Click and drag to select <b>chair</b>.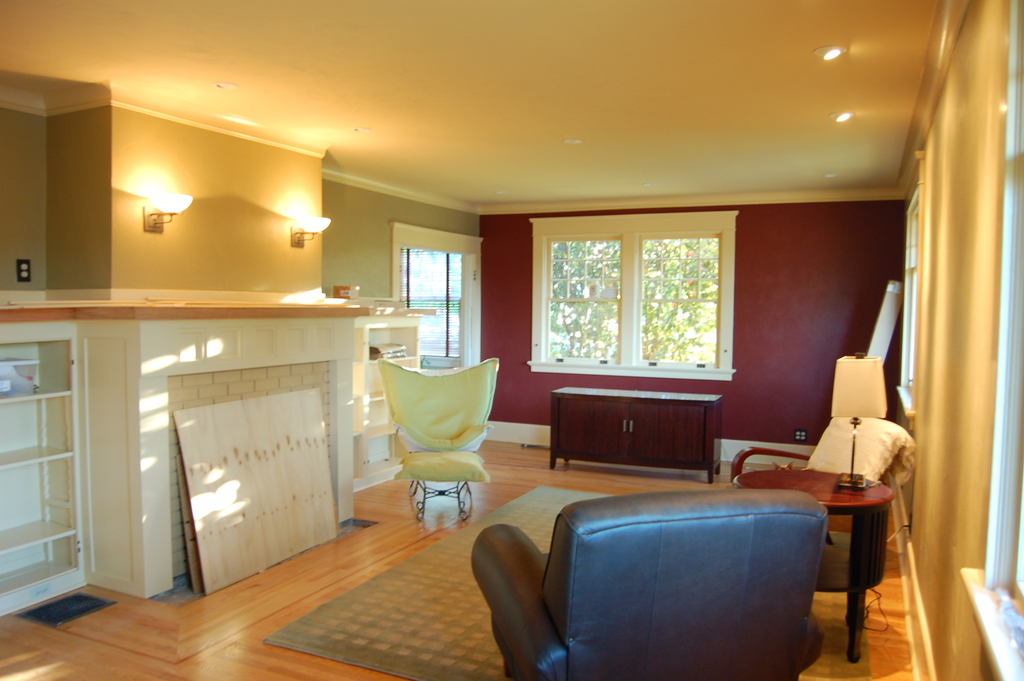
Selection: select_region(369, 360, 502, 537).
